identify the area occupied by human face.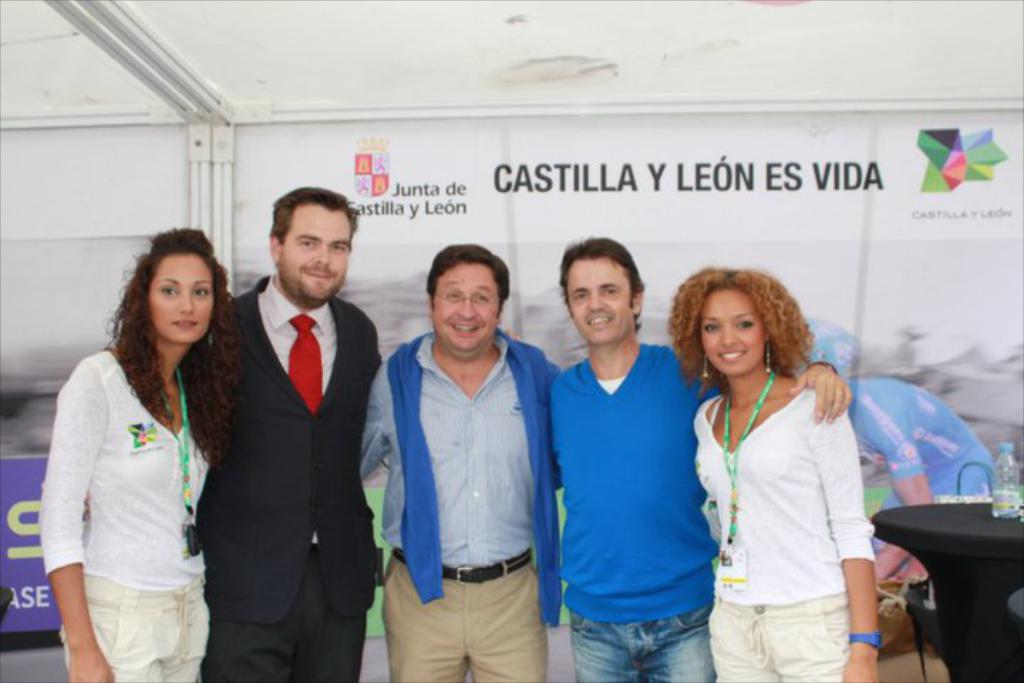
Area: box(151, 253, 213, 344).
